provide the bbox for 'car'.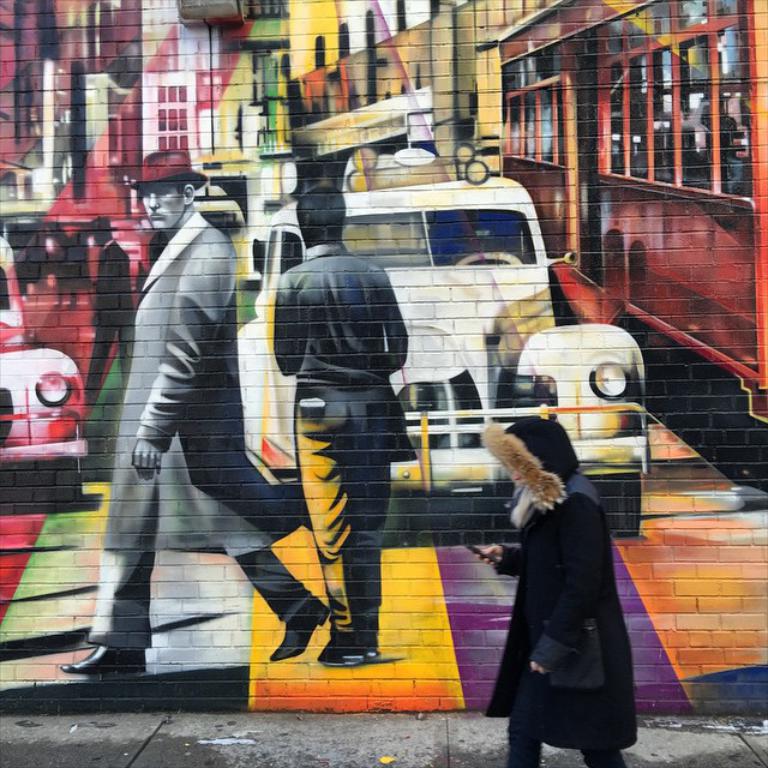
[234, 172, 655, 540].
